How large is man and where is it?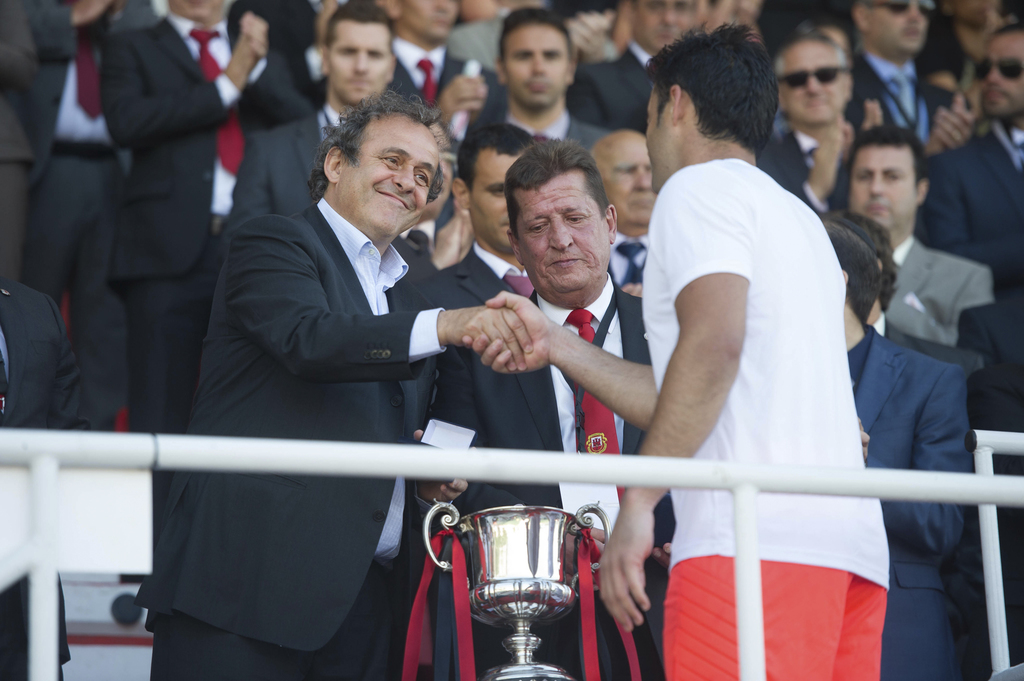
Bounding box: region(751, 27, 863, 215).
